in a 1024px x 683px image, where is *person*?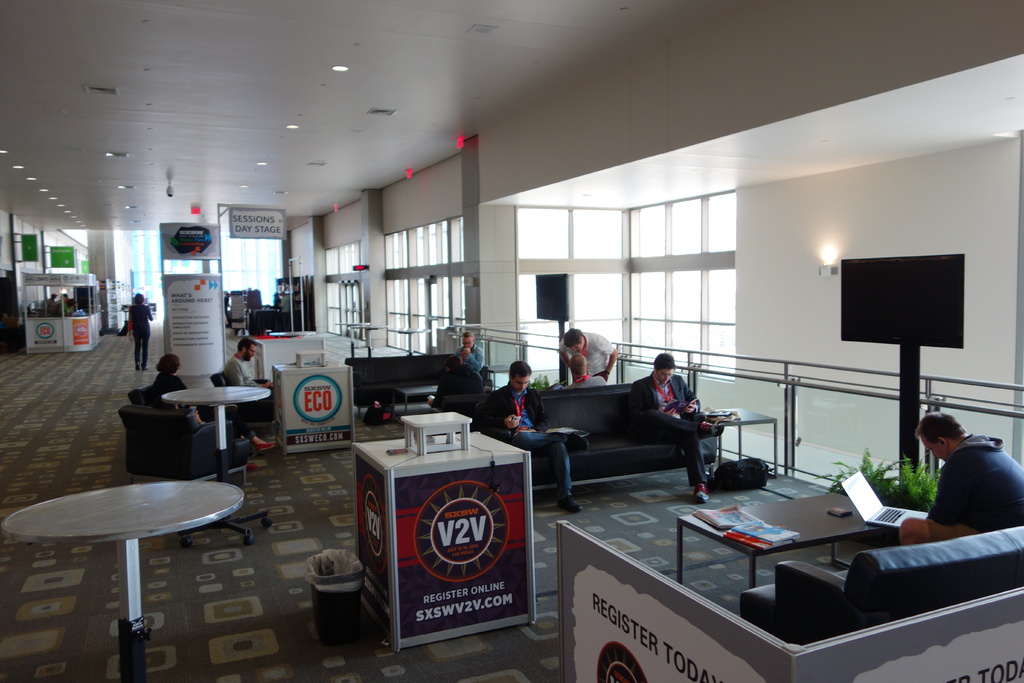
632 356 725 501.
